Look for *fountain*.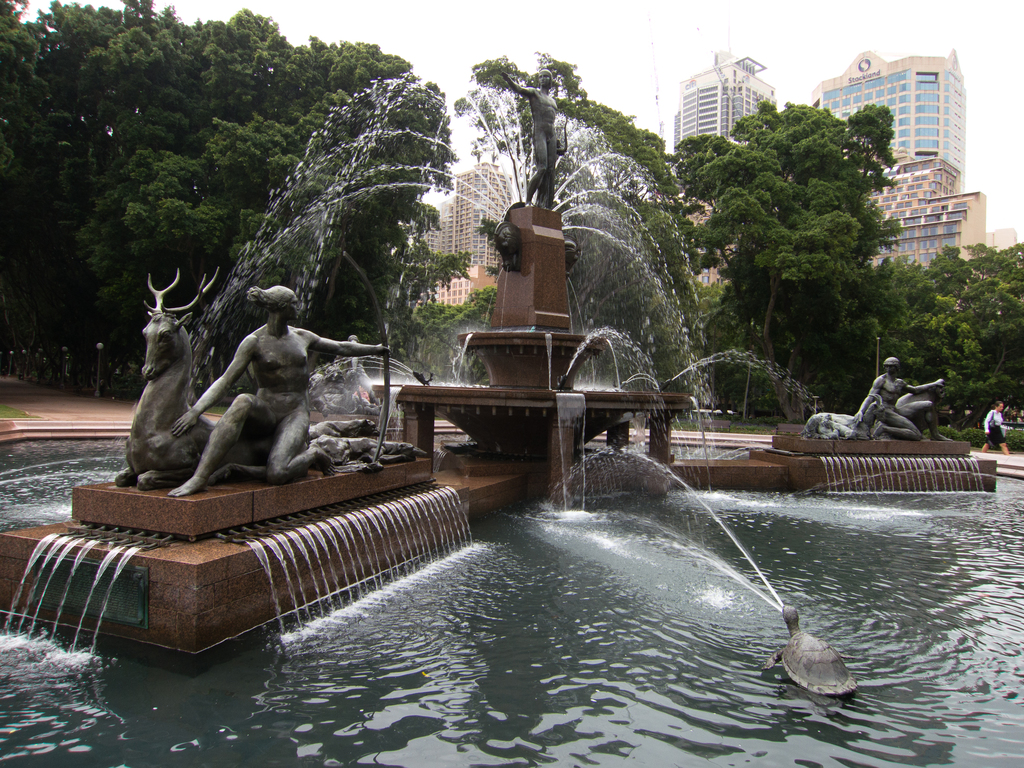
Found: [left=8, top=88, right=906, bottom=711].
